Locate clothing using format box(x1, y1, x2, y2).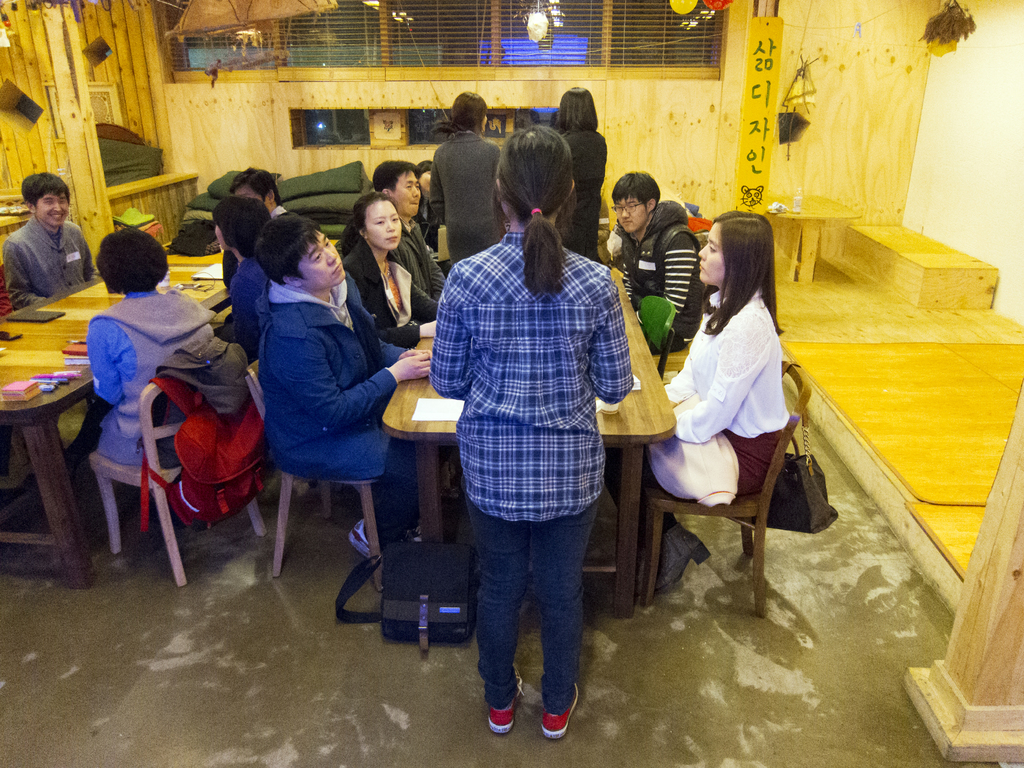
box(96, 285, 226, 463).
